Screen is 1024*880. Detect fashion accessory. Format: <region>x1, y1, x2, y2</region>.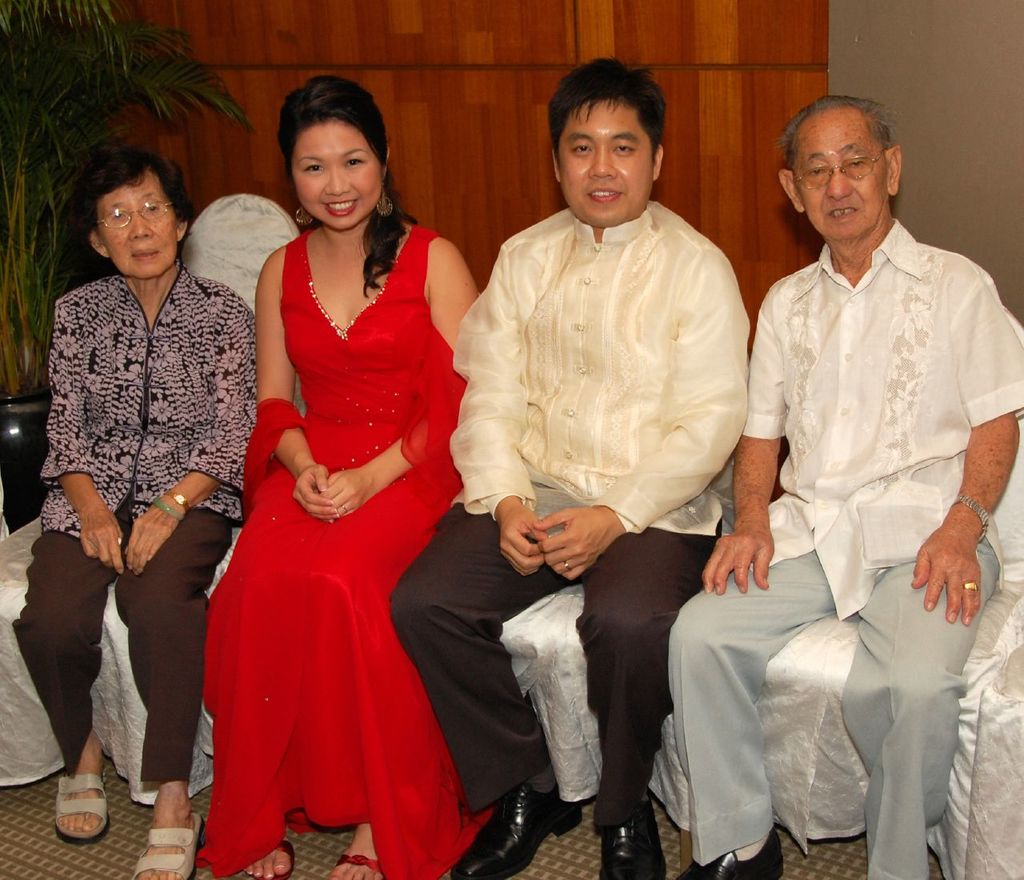
<region>291, 202, 312, 226</region>.
